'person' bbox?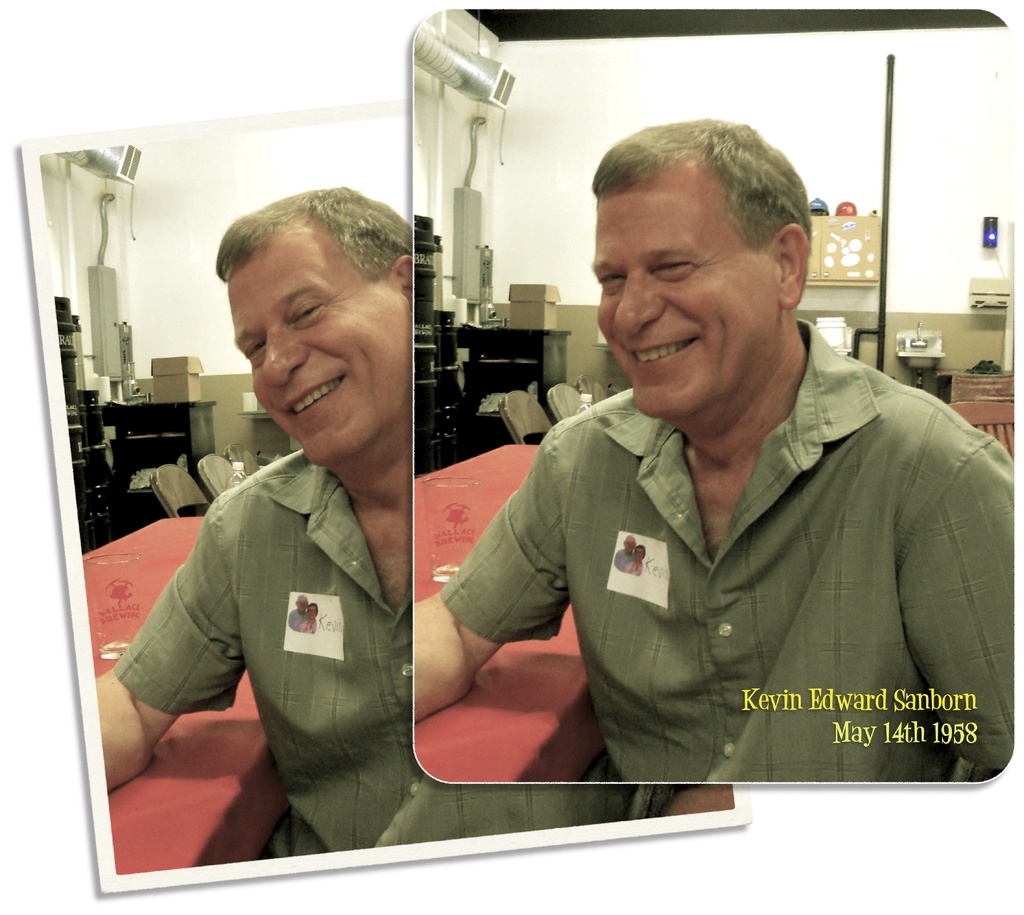
x1=412 y1=120 x2=1011 y2=788
